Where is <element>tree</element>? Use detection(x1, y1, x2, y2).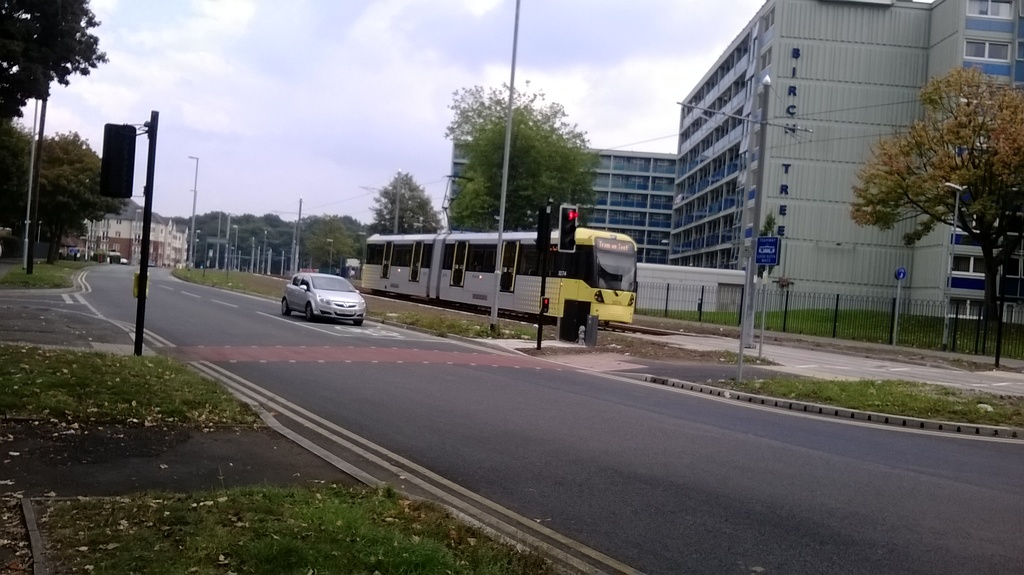
detection(190, 207, 225, 239).
